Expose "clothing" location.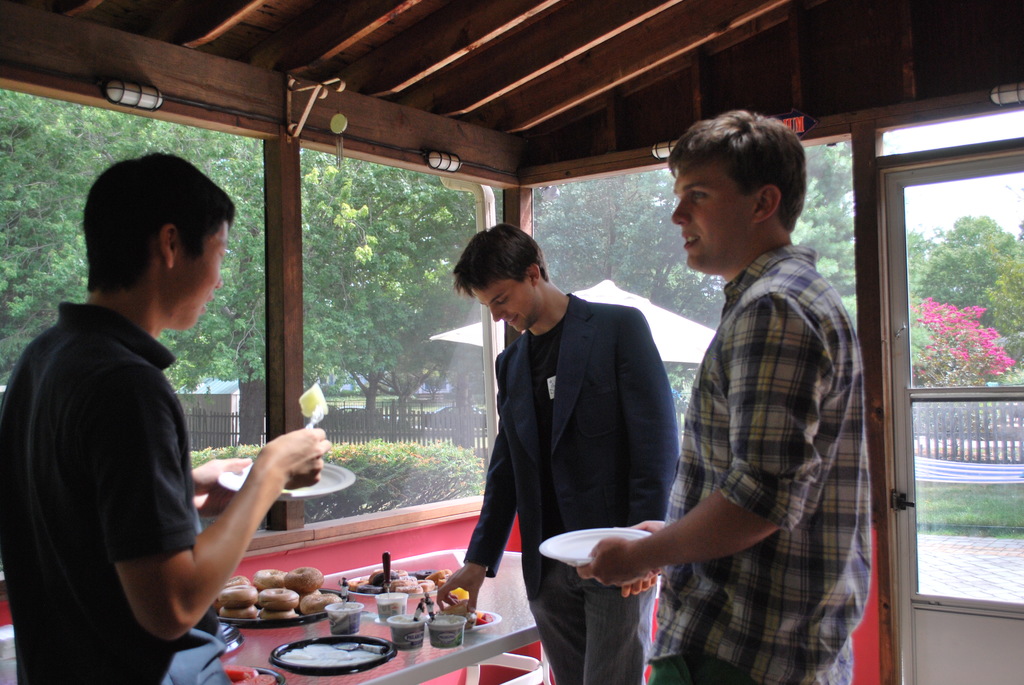
Exposed at locate(462, 292, 678, 684).
